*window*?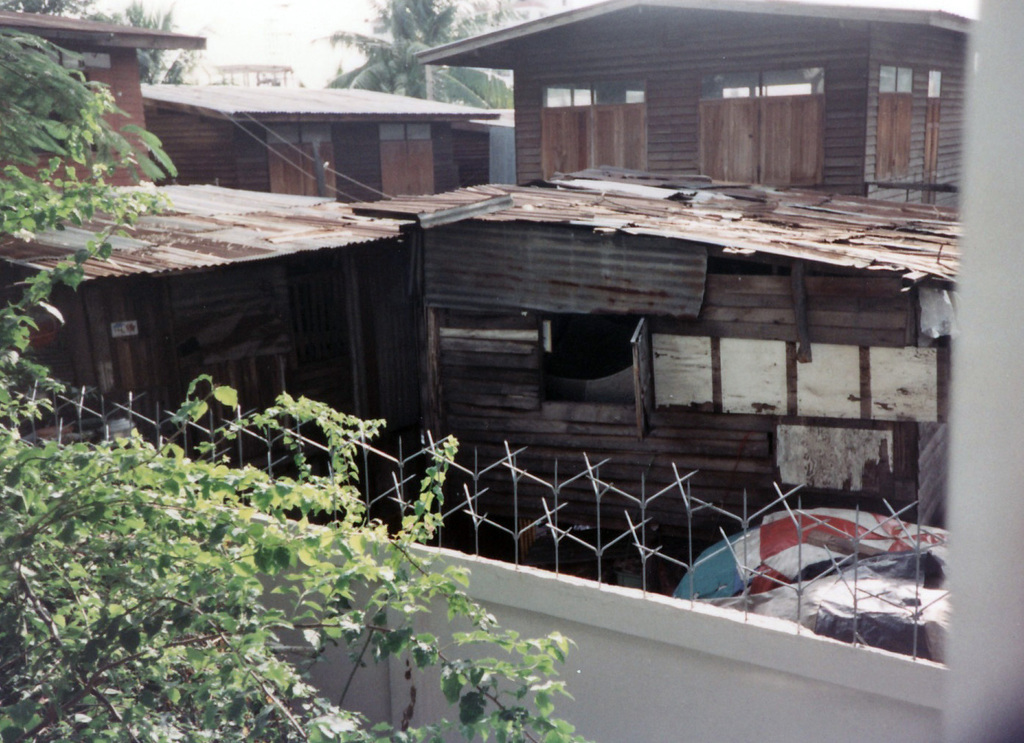
detection(919, 66, 940, 202)
